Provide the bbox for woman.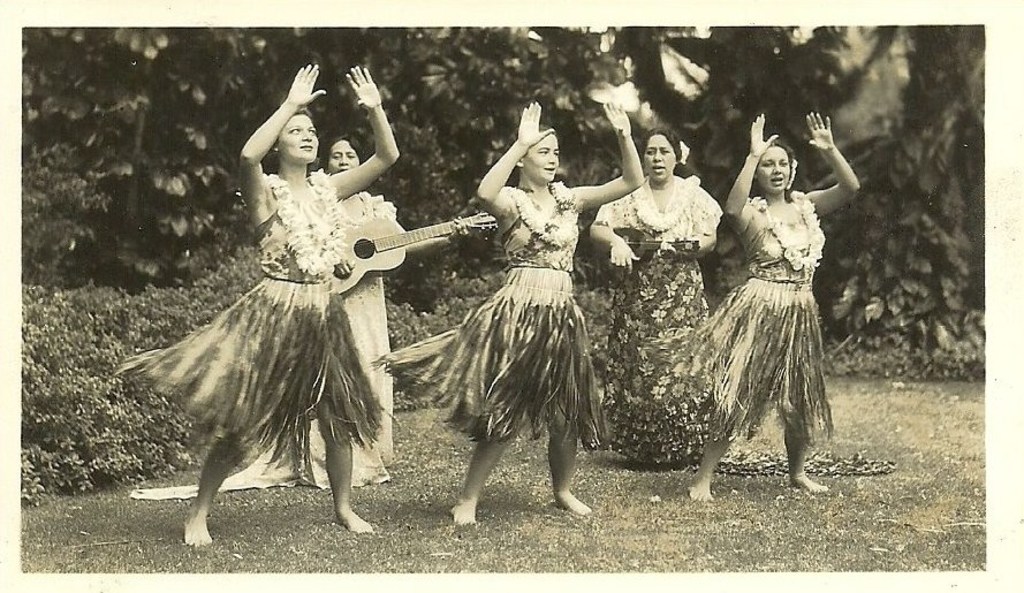
locate(119, 135, 418, 517).
